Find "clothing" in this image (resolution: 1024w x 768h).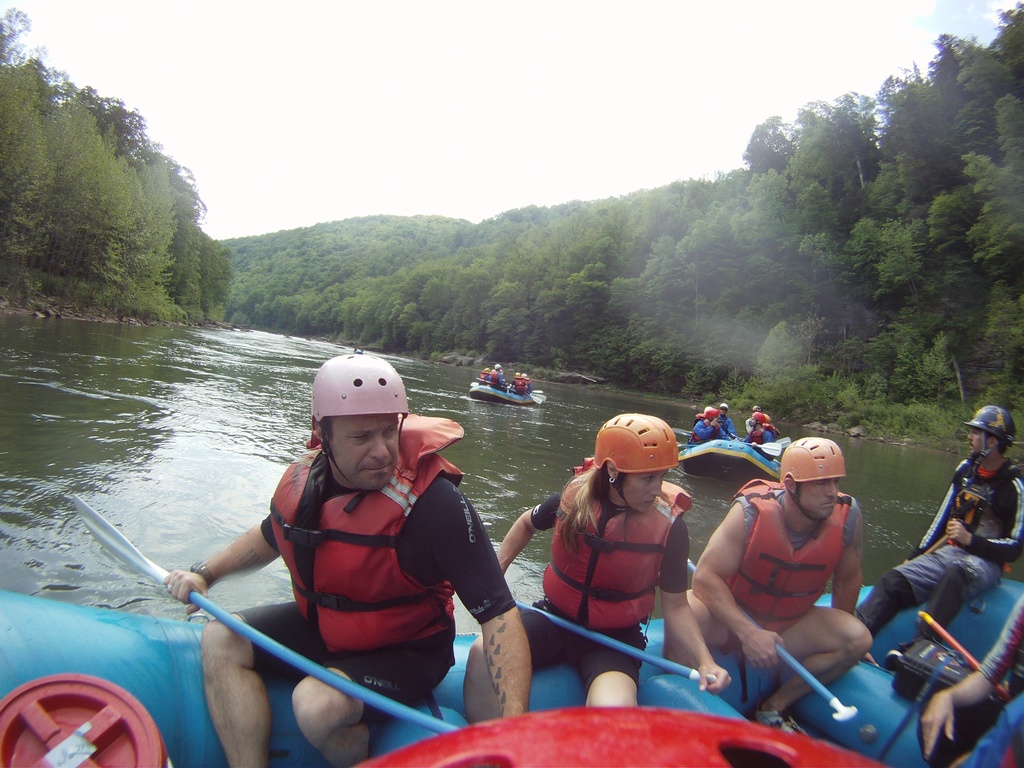
pyautogui.locateOnScreen(235, 468, 513, 722).
